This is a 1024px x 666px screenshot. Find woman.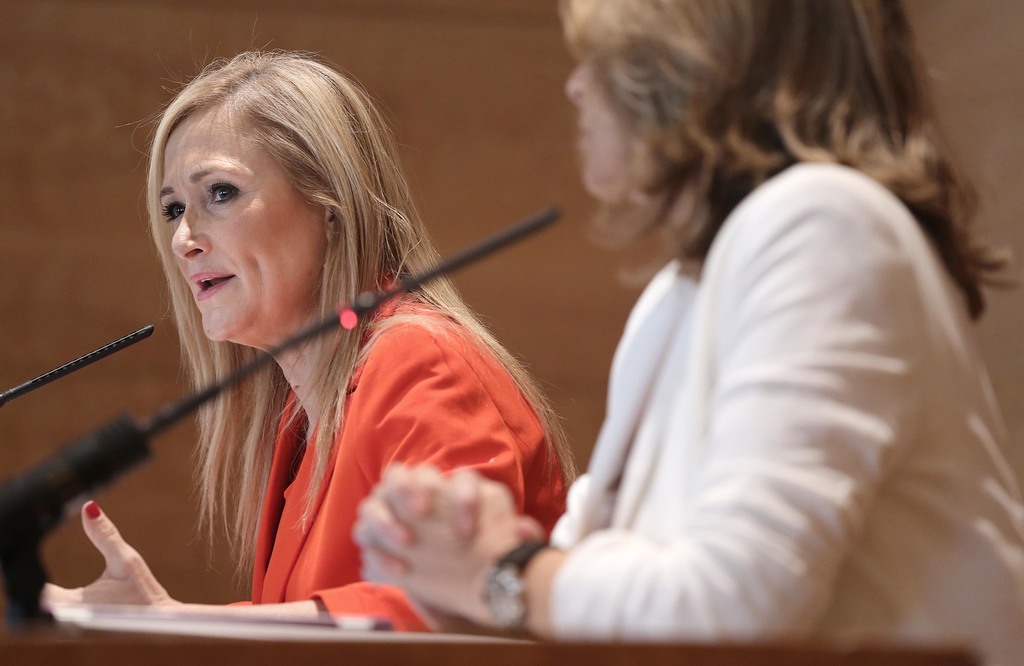
Bounding box: left=61, top=55, right=637, bottom=647.
